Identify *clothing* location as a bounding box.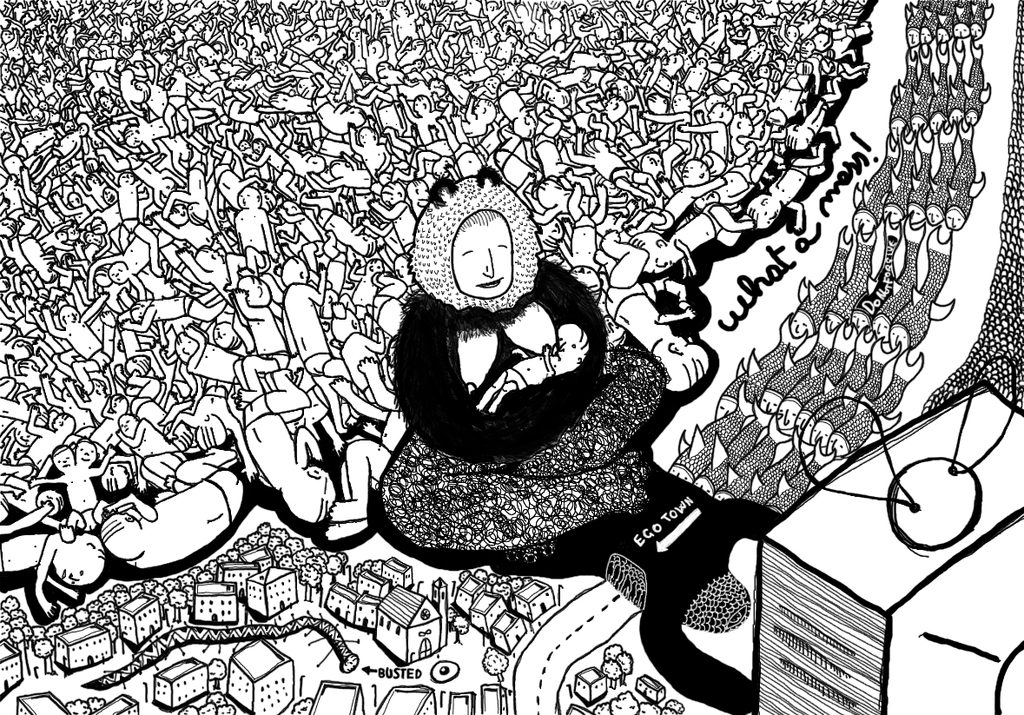
box(395, 255, 671, 560).
